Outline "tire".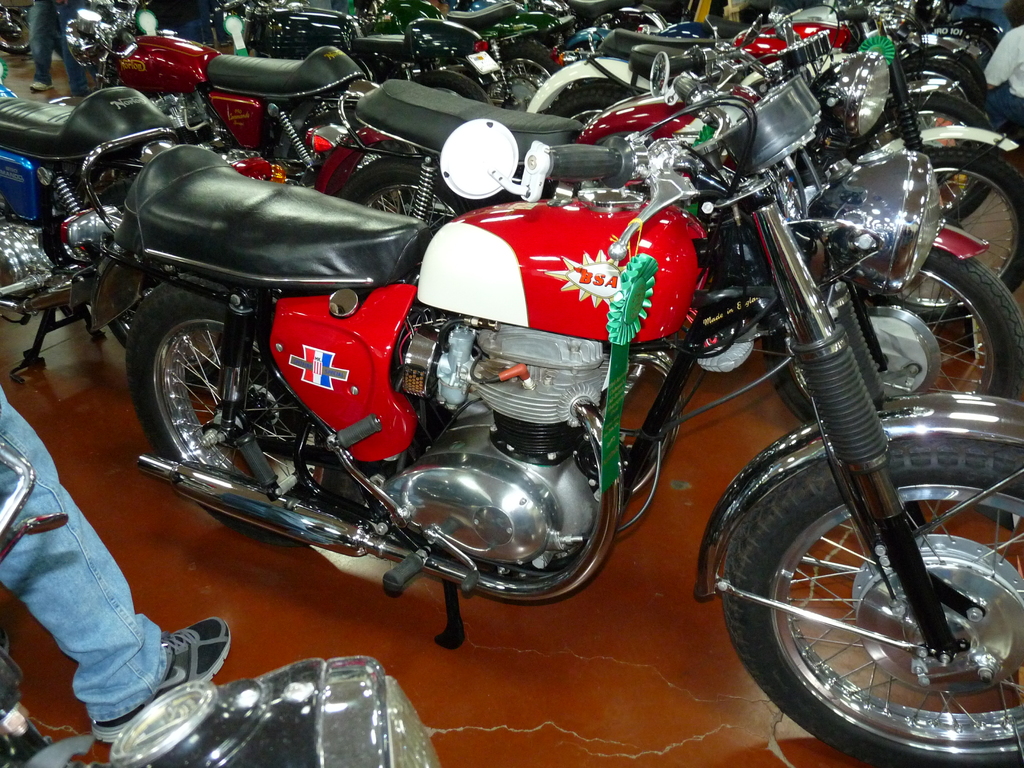
Outline: (left=864, top=147, right=1023, bottom=319).
